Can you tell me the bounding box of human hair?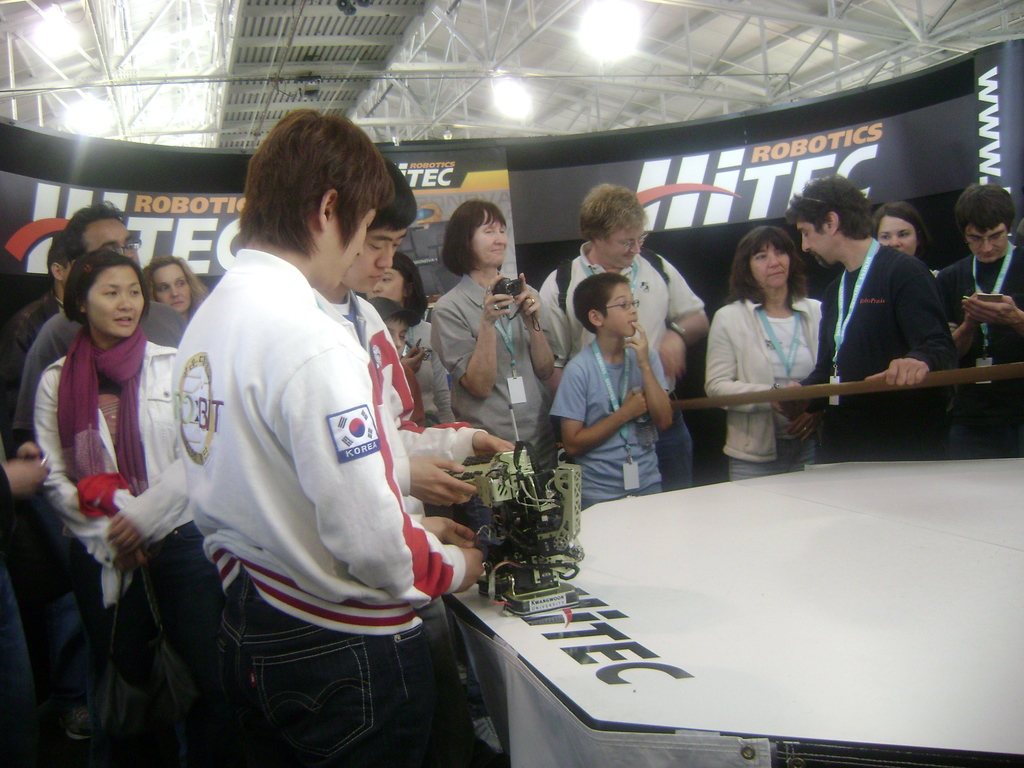
[569, 275, 632, 328].
